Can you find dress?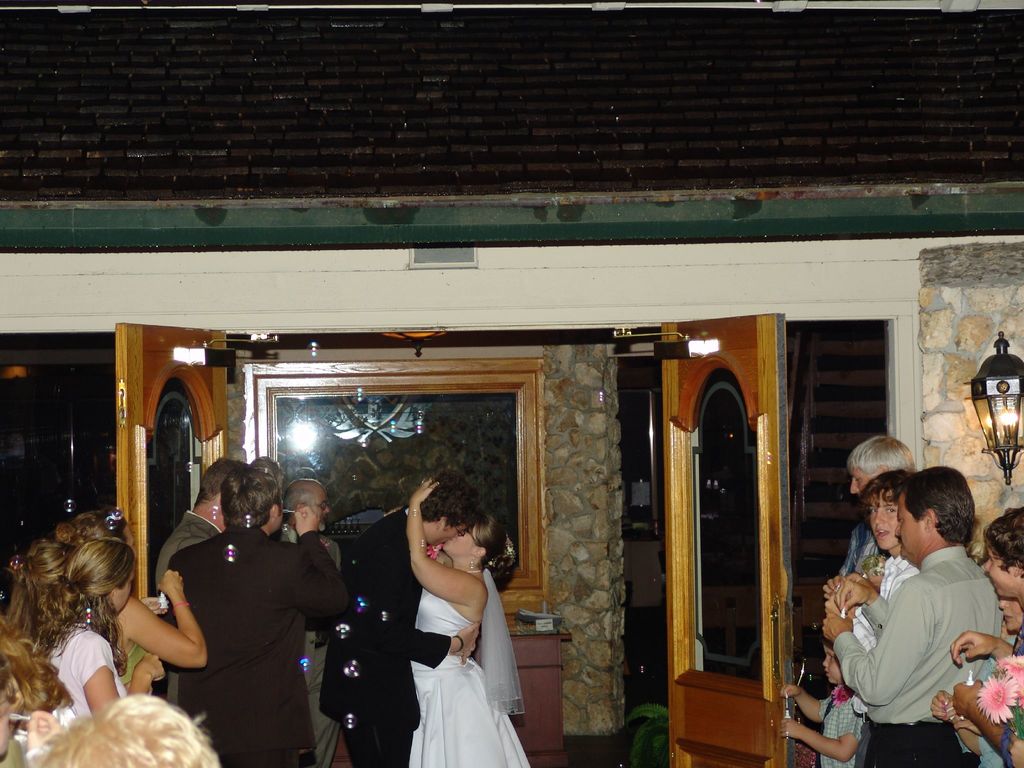
Yes, bounding box: bbox(399, 516, 510, 767).
